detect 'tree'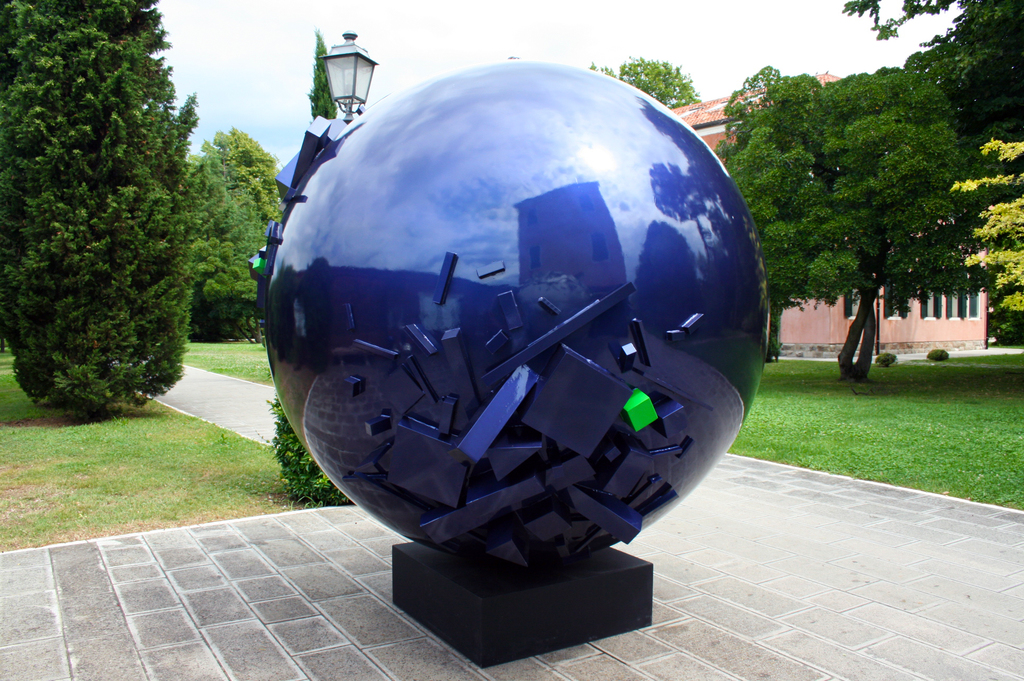
bbox(596, 56, 704, 113)
